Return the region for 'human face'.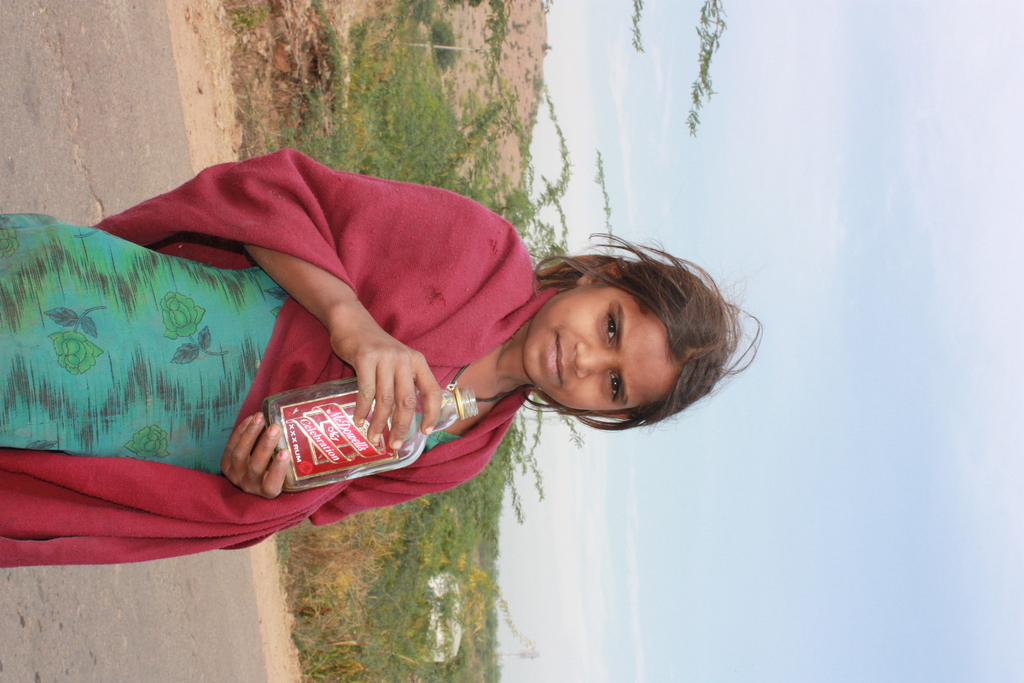
<region>525, 284, 676, 412</region>.
